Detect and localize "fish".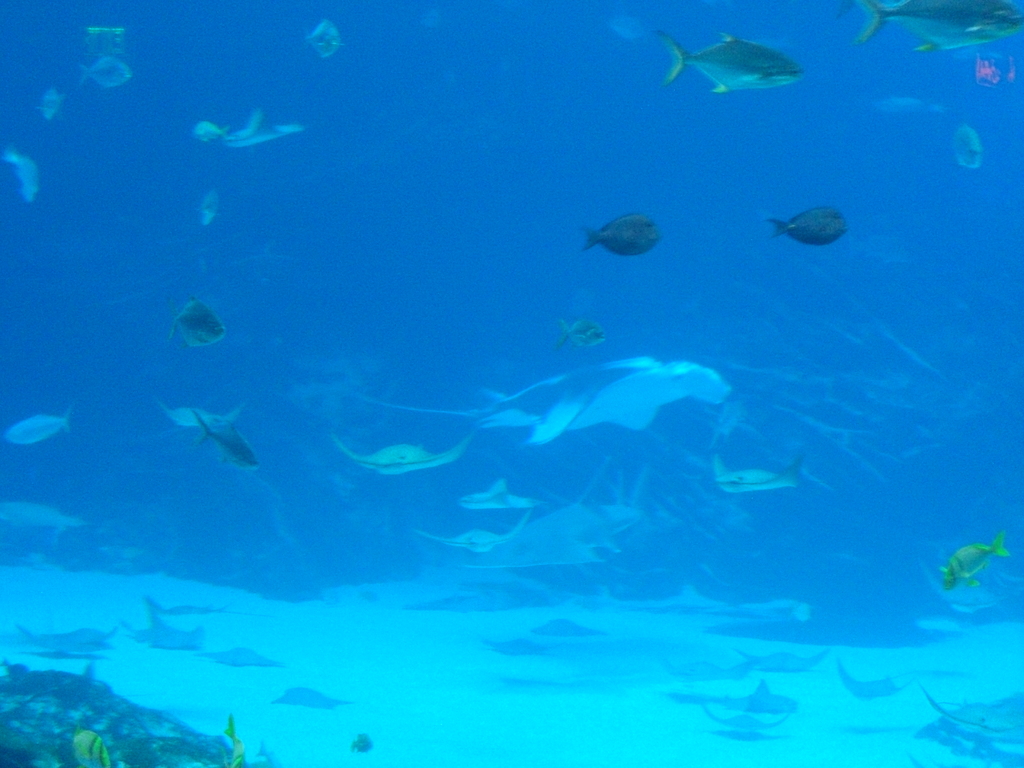
Localized at box(657, 25, 806, 93).
